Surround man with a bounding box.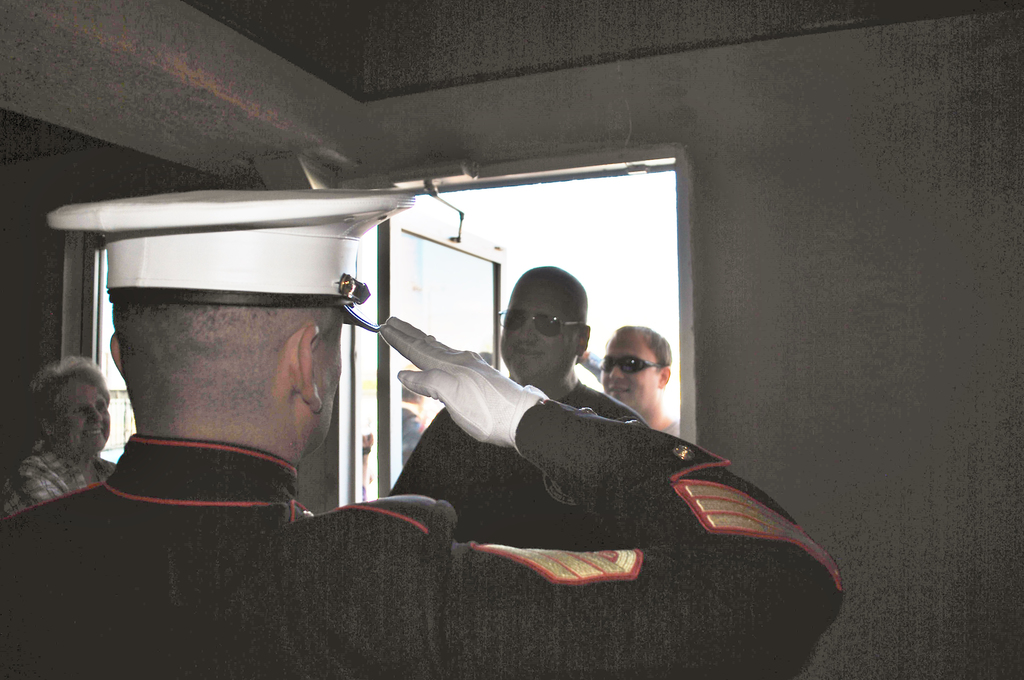
l=388, t=267, r=652, b=551.
